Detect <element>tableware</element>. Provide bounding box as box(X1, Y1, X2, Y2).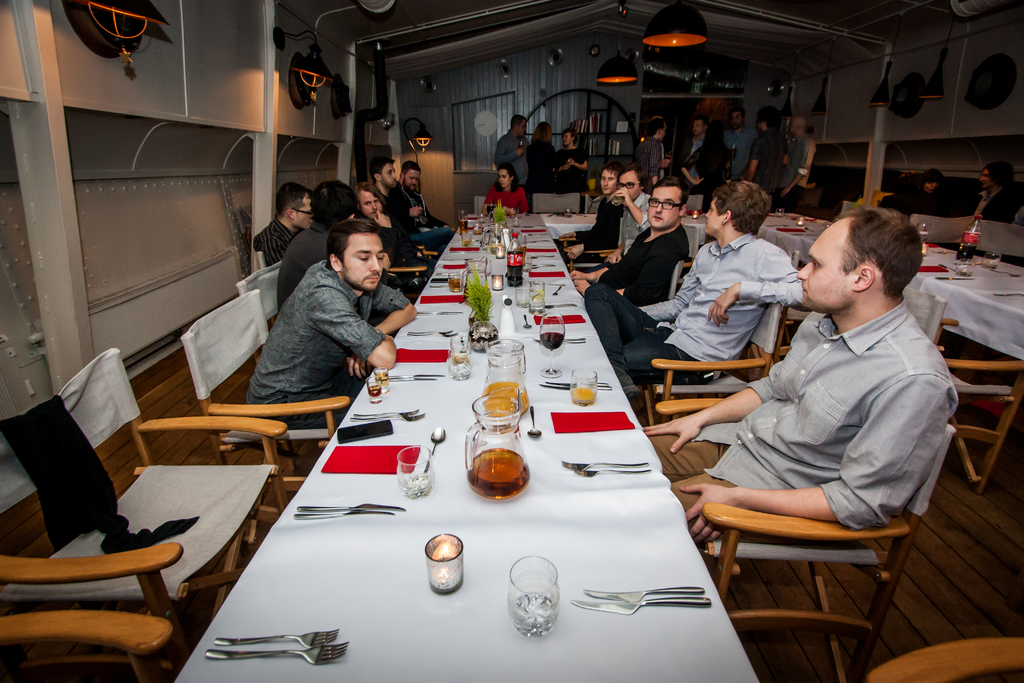
box(202, 645, 349, 666).
